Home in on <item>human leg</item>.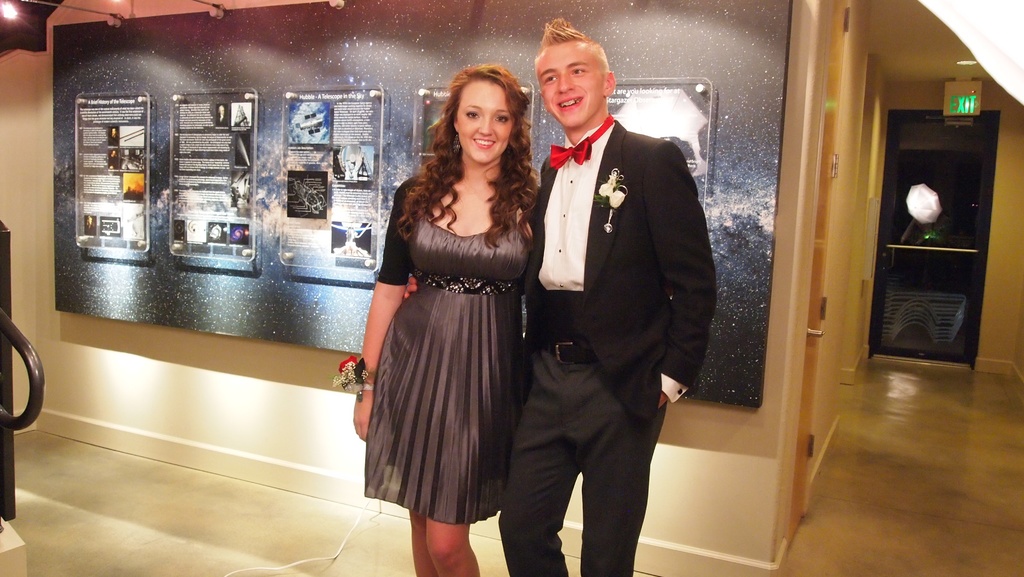
Homed in at 584 378 662 576.
